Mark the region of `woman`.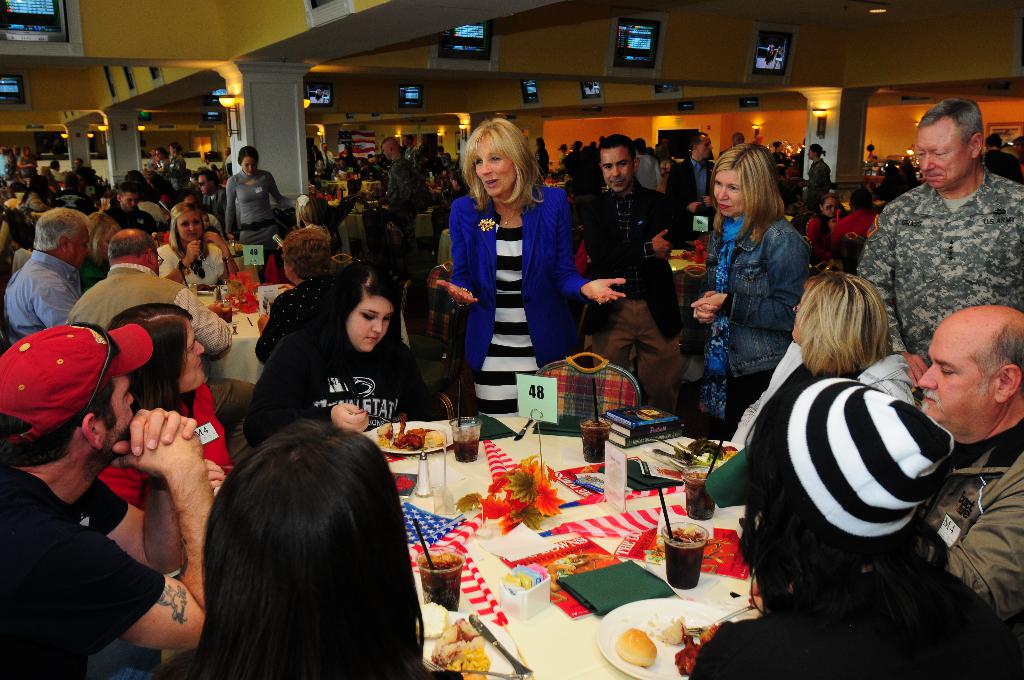
Region: x1=671, y1=371, x2=1023, y2=679.
